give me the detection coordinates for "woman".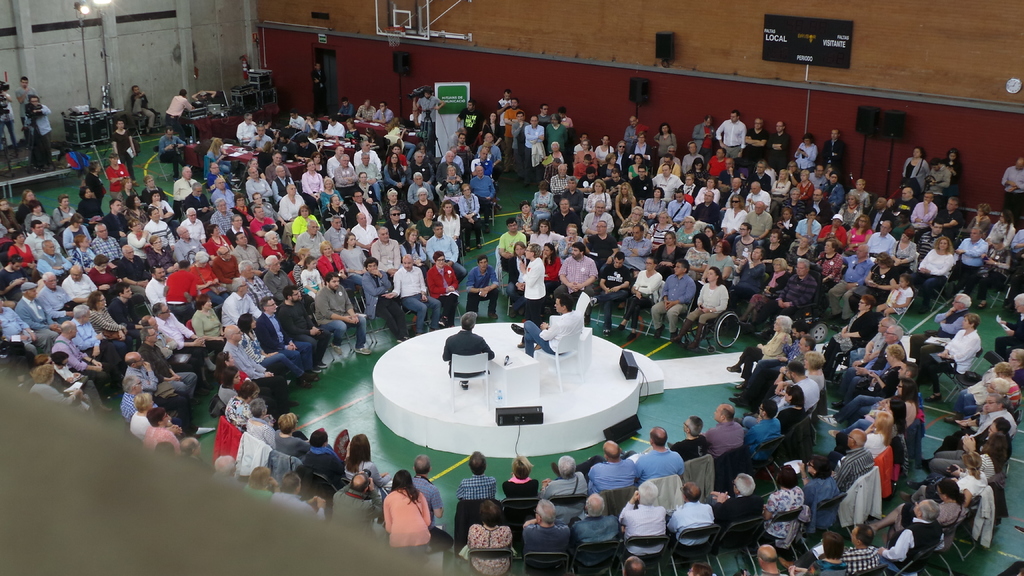
bbox=(272, 407, 310, 461).
